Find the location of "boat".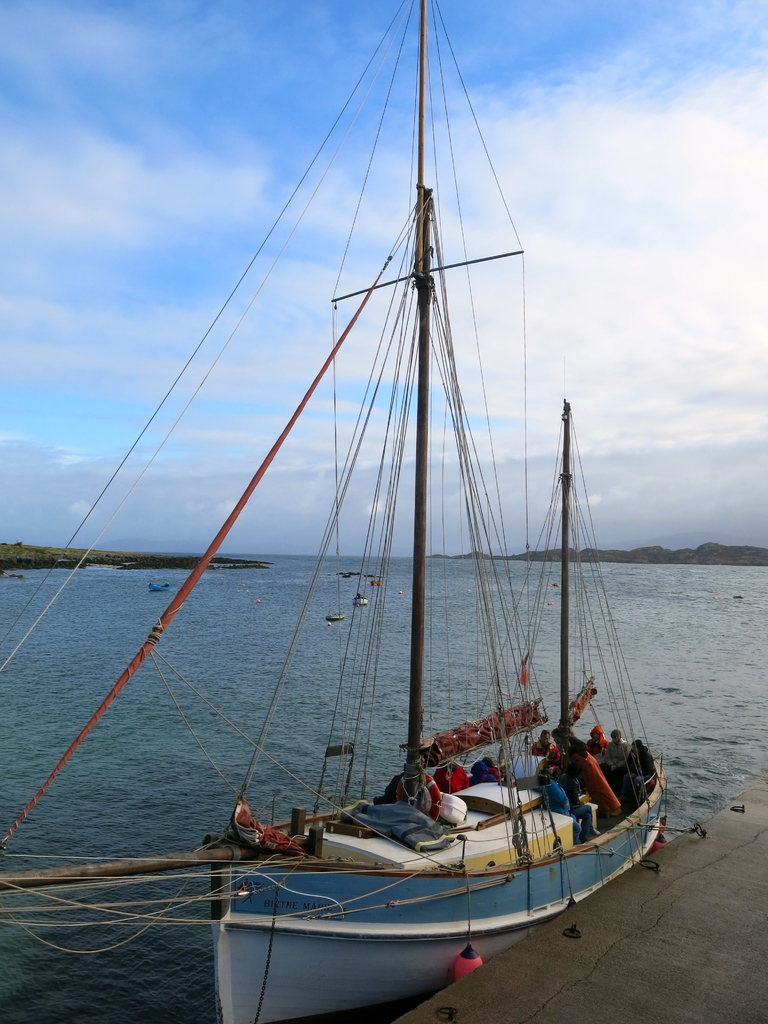
Location: rect(324, 611, 347, 621).
